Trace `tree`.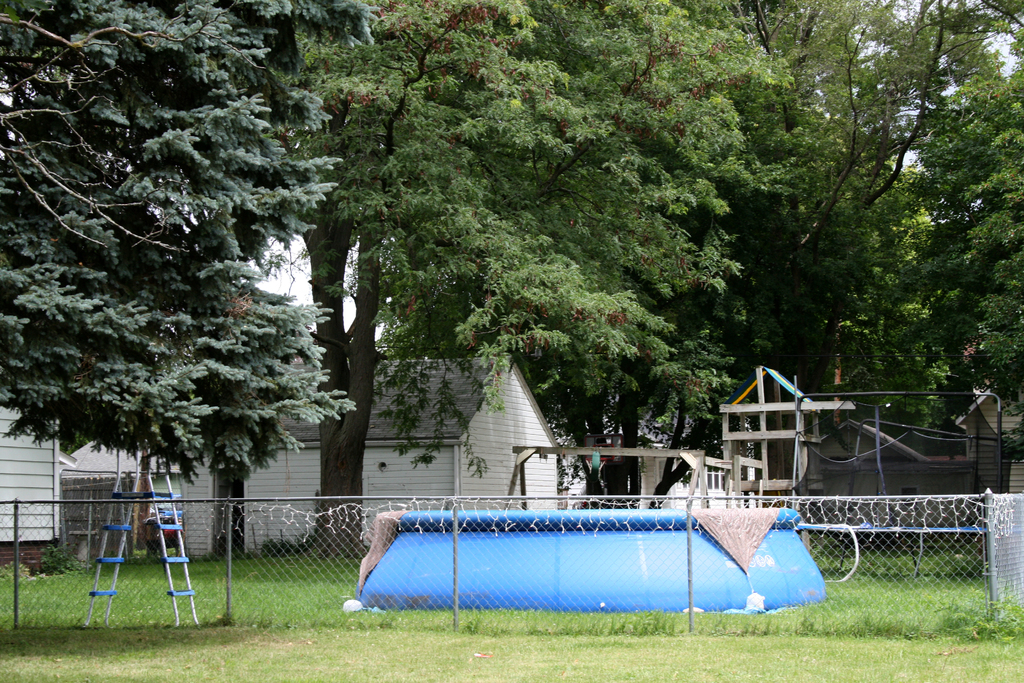
Traced to rect(845, 52, 1023, 412).
